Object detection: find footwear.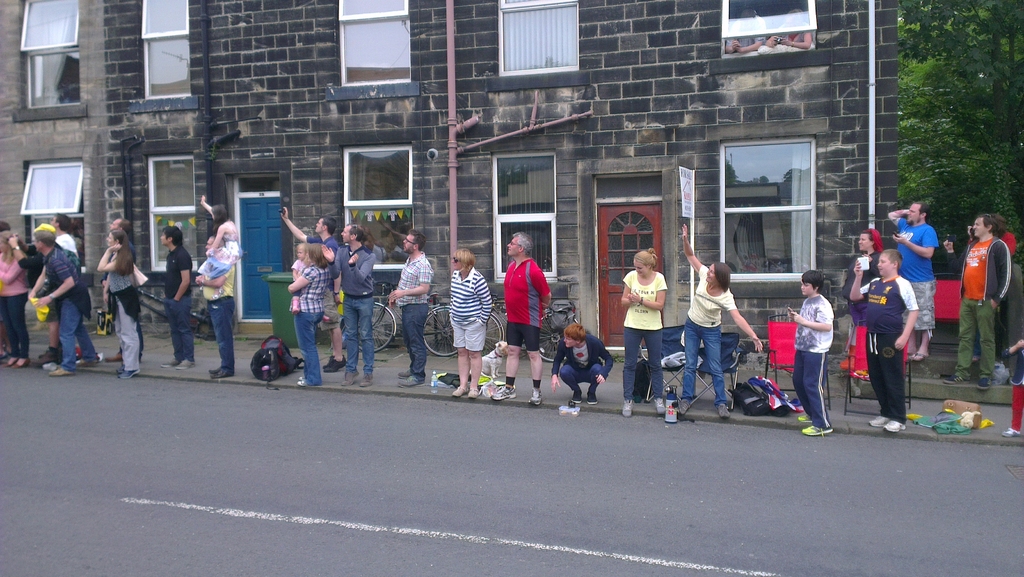
160/355/179/369.
